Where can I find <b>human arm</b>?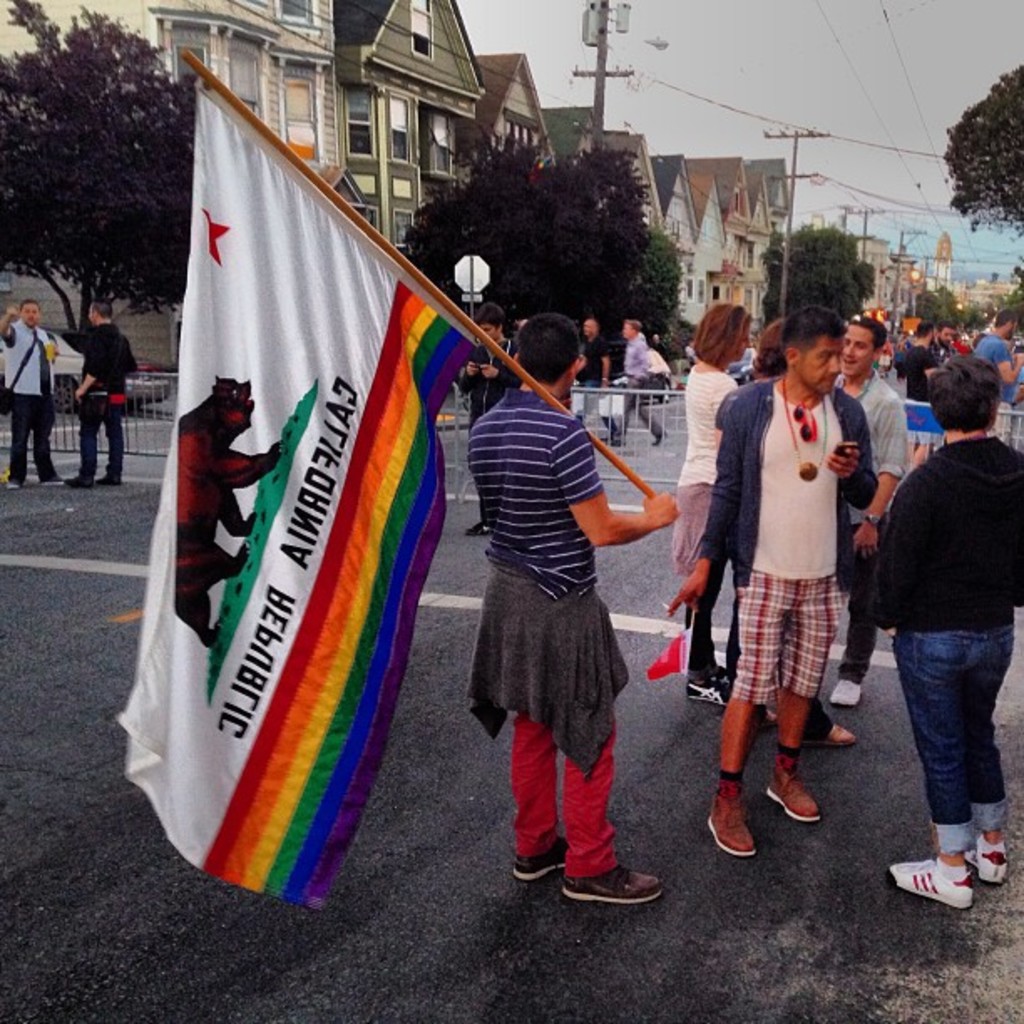
You can find it at detection(64, 333, 114, 410).
